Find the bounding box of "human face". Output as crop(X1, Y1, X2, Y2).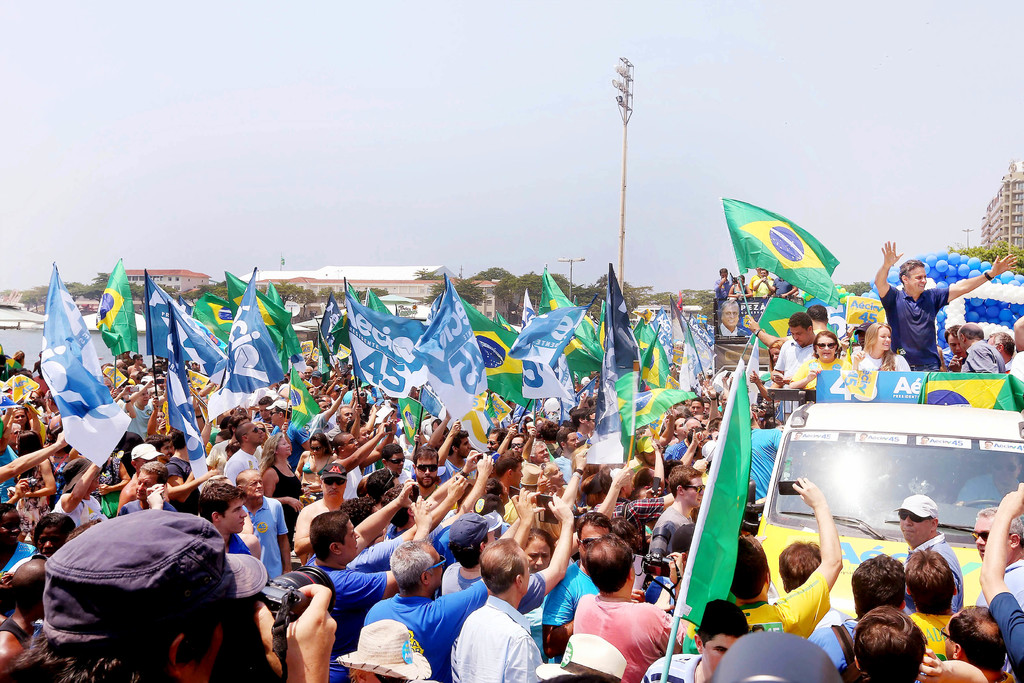
crop(137, 390, 147, 409).
